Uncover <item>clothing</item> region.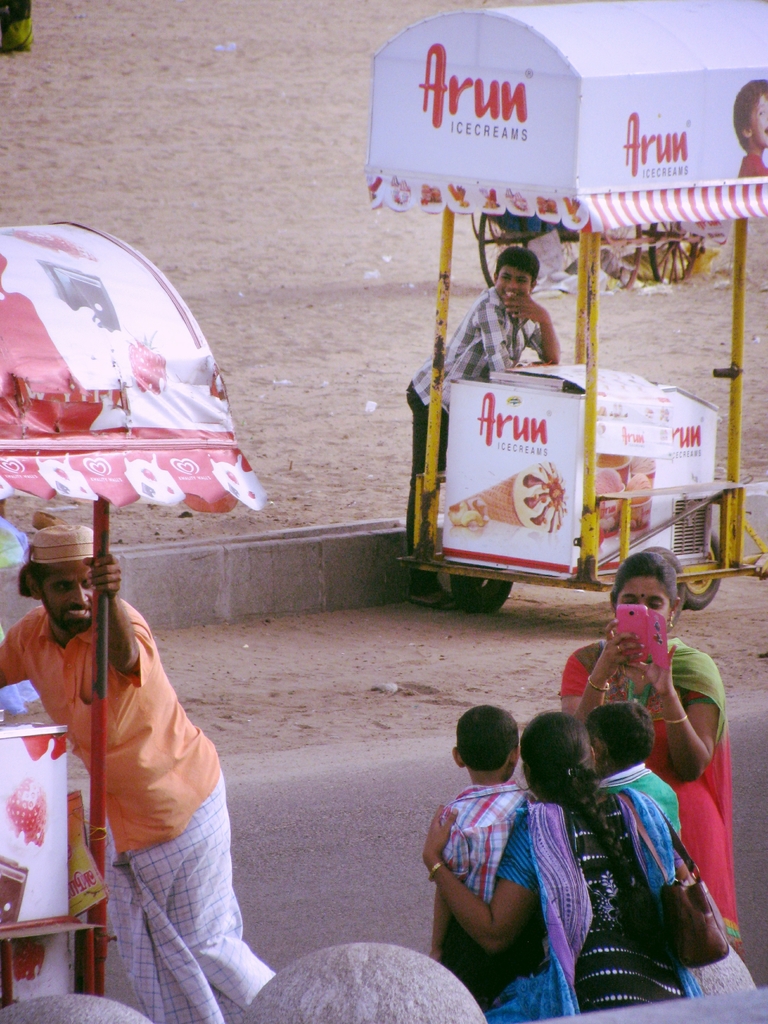
Uncovered: (0, 602, 272, 1023).
